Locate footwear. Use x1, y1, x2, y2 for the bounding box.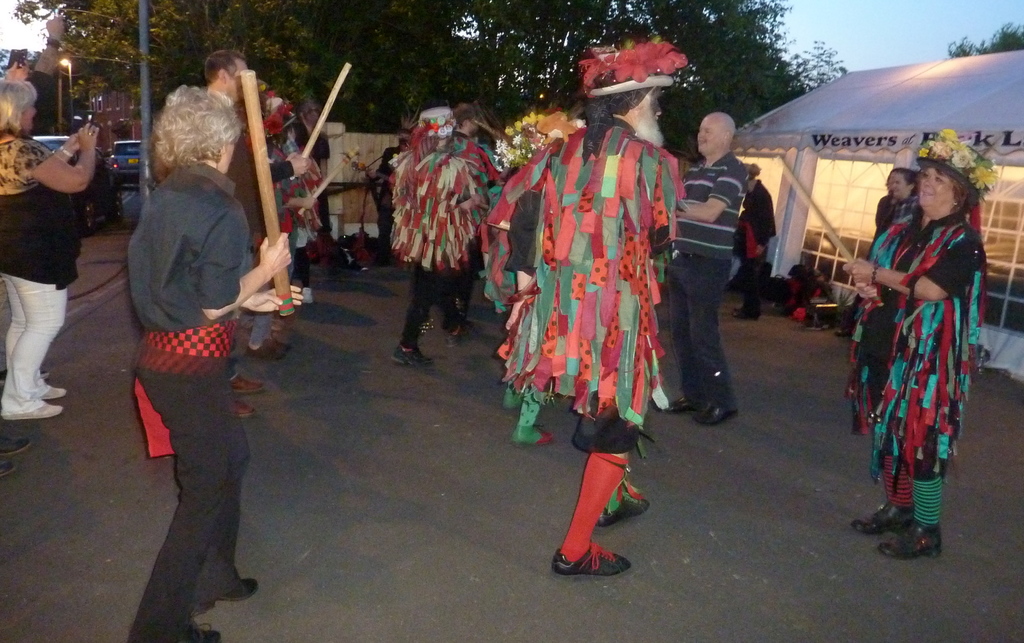
452, 323, 488, 346.
